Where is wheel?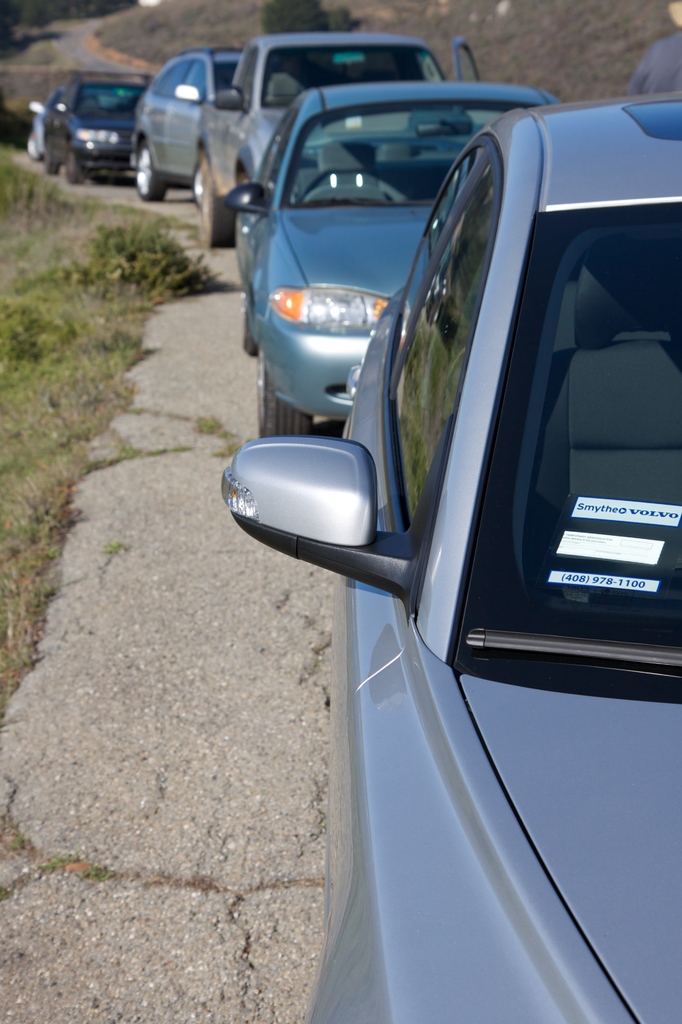
192 163 203 207.
